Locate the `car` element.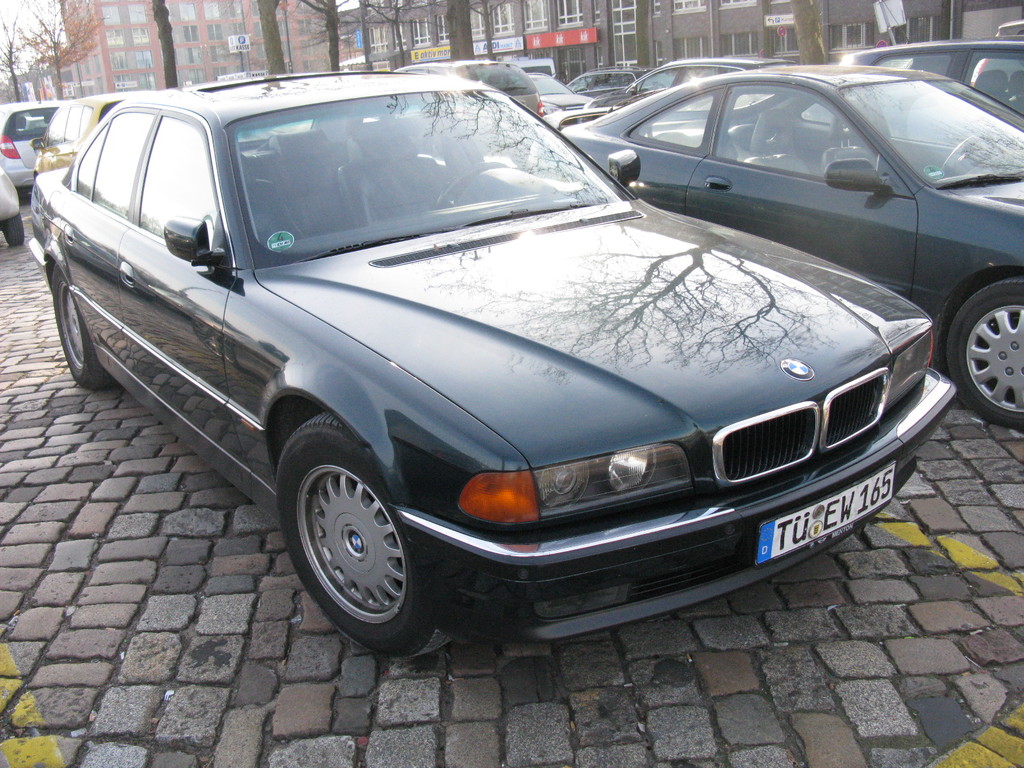
Element bbox: select_region(390, 20, 1023, 420).
